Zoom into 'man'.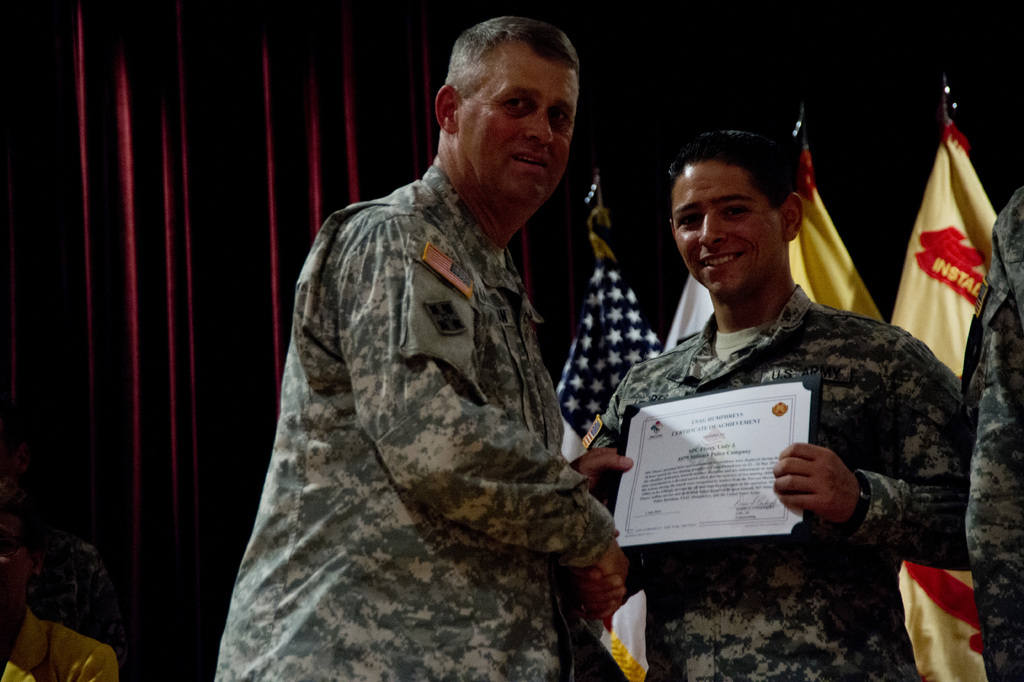
Zoom target: select_region(209, 15, 629, 681).
